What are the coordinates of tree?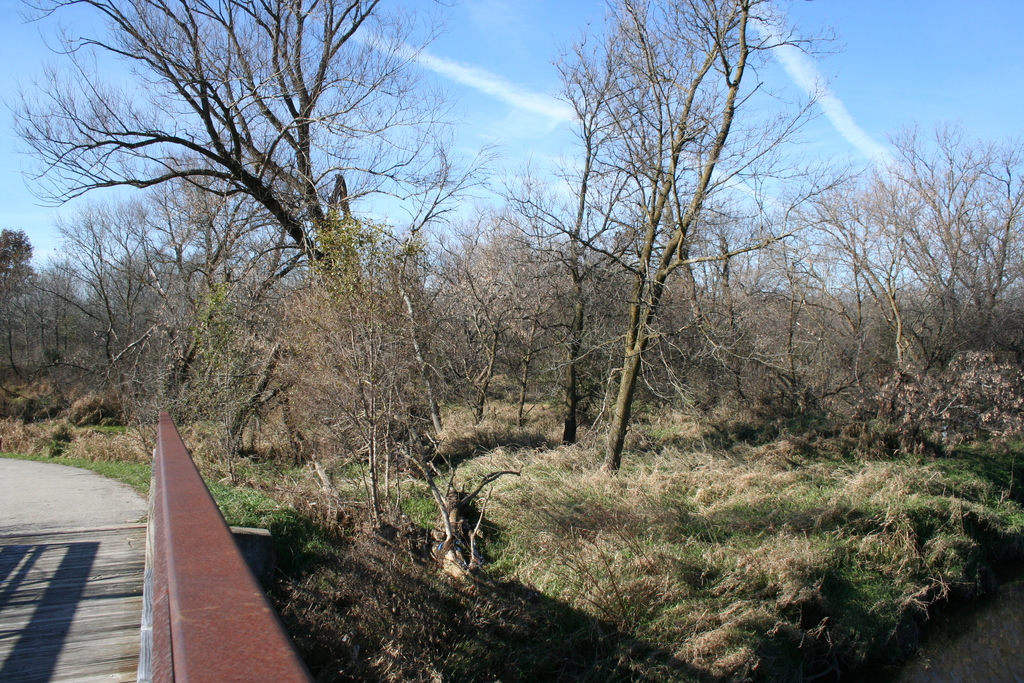
x1=32 y1=200 x2=167 y2=347.
